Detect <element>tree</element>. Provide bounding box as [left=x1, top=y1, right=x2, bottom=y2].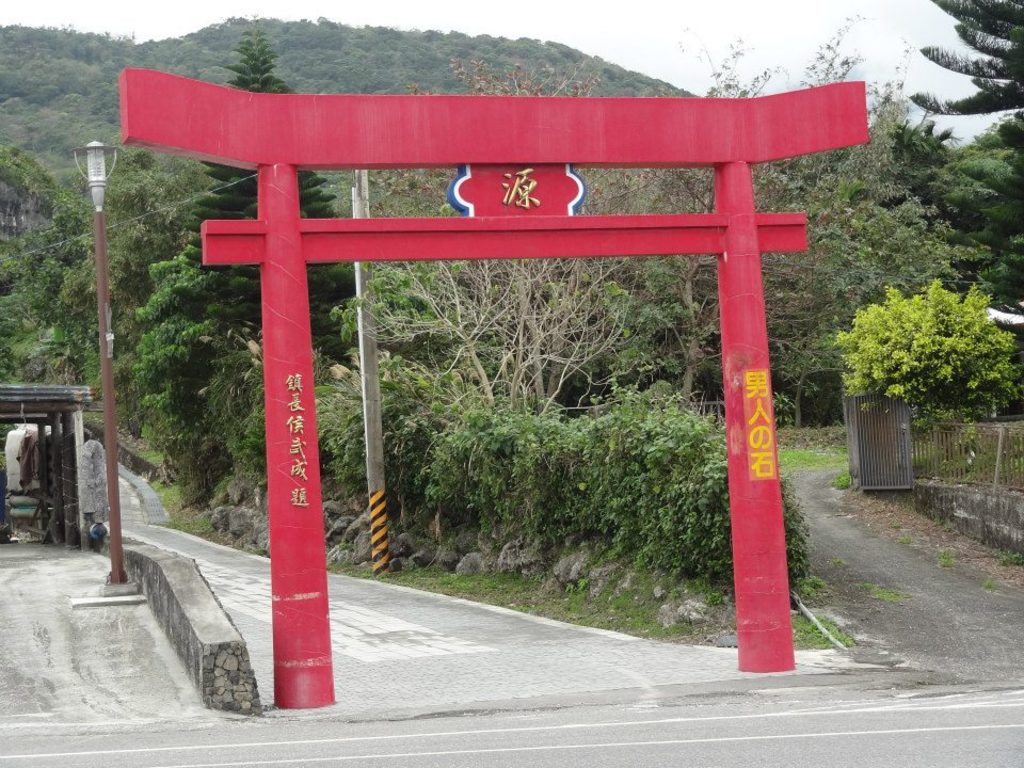
[left=115, top=231, right=259, bottom=470].
